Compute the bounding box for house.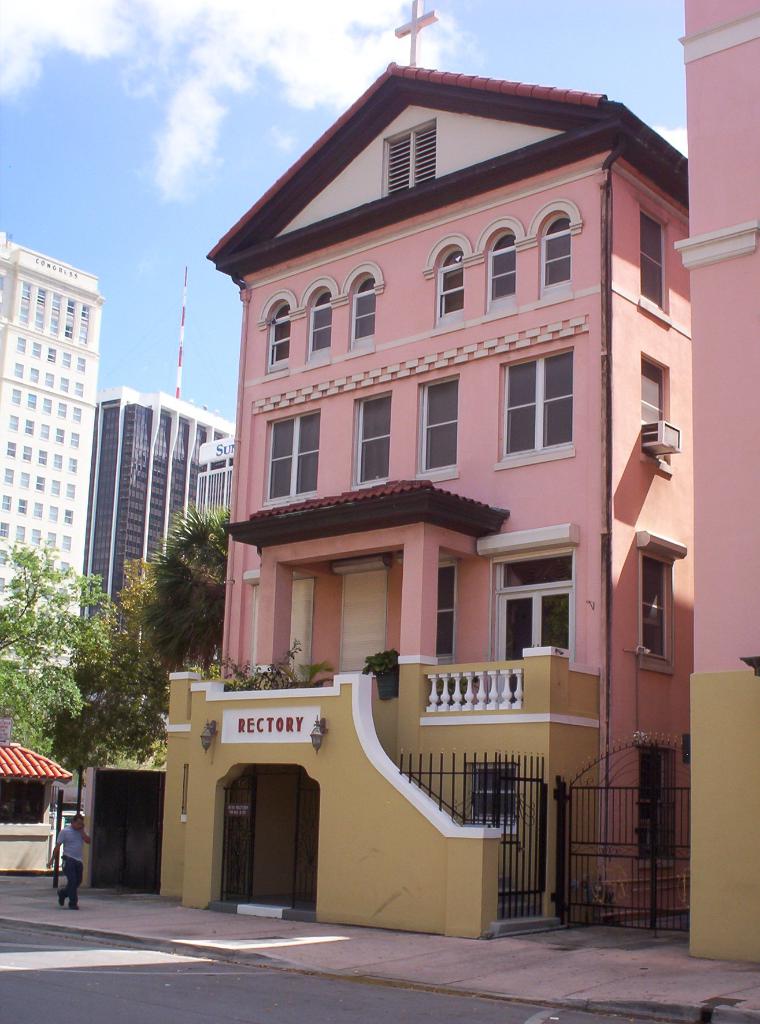
l=666, t=0, r=759, b=968.
